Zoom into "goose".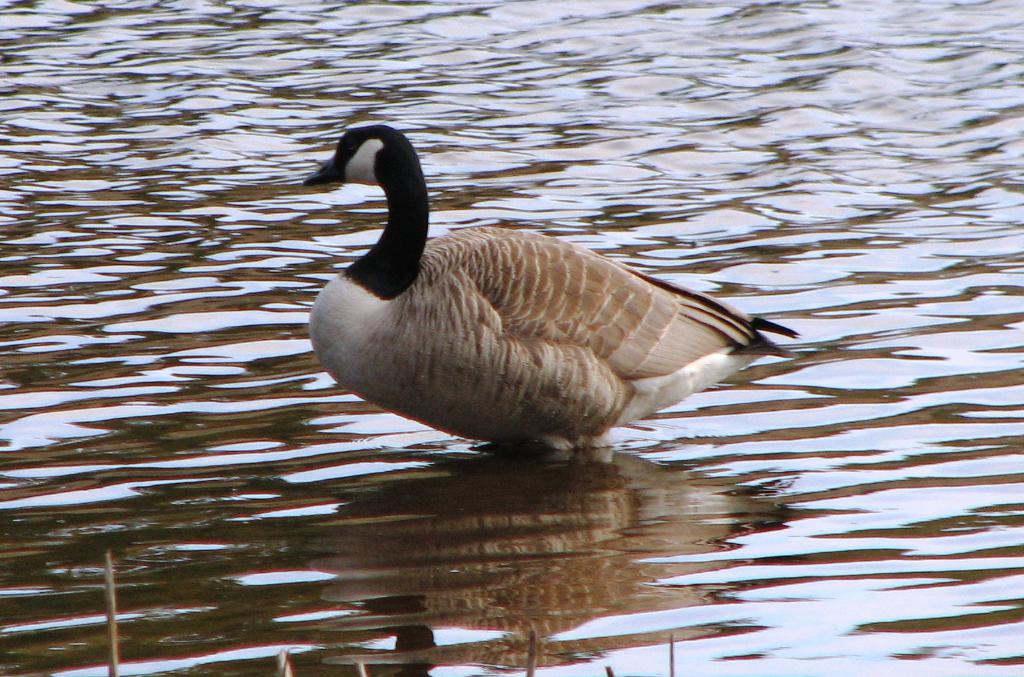
Zoom target: 299, 121, 804, 465.
